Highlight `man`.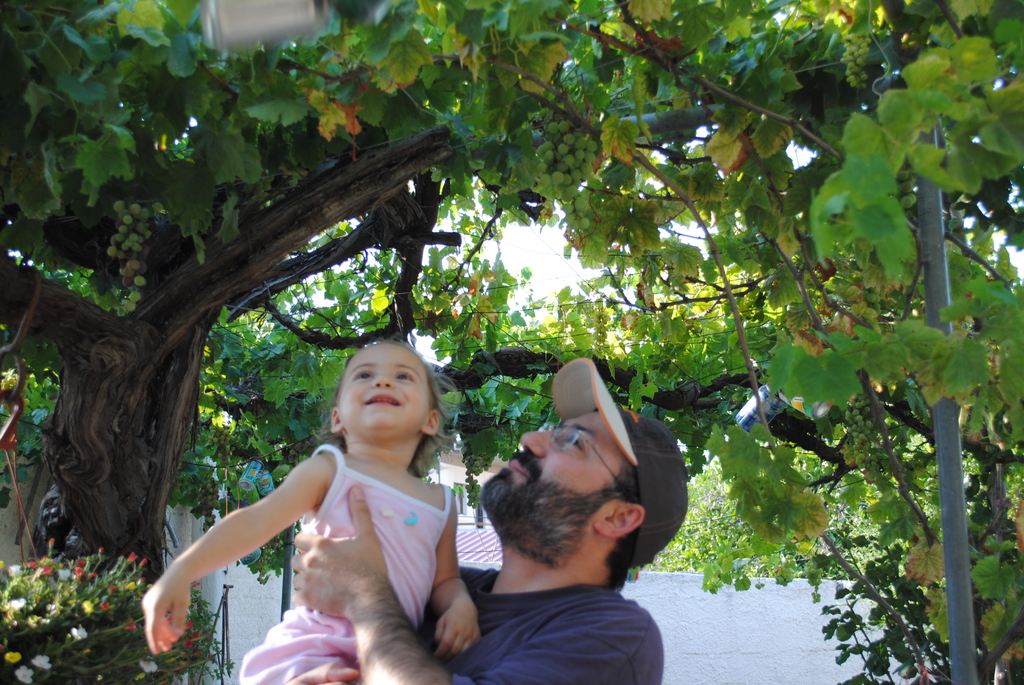
Highlighted region: <box>267,404,687,684</box>.
